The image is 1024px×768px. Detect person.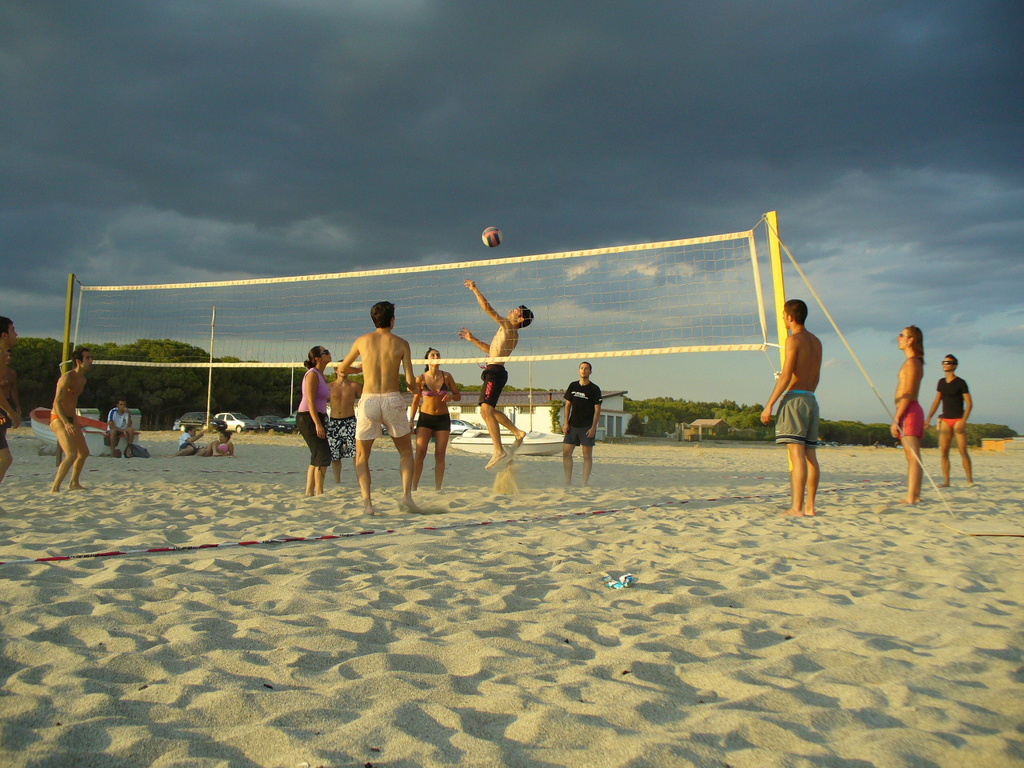
Detection: pyautogui.locateOnScreen(326, 360, 370, 486).
